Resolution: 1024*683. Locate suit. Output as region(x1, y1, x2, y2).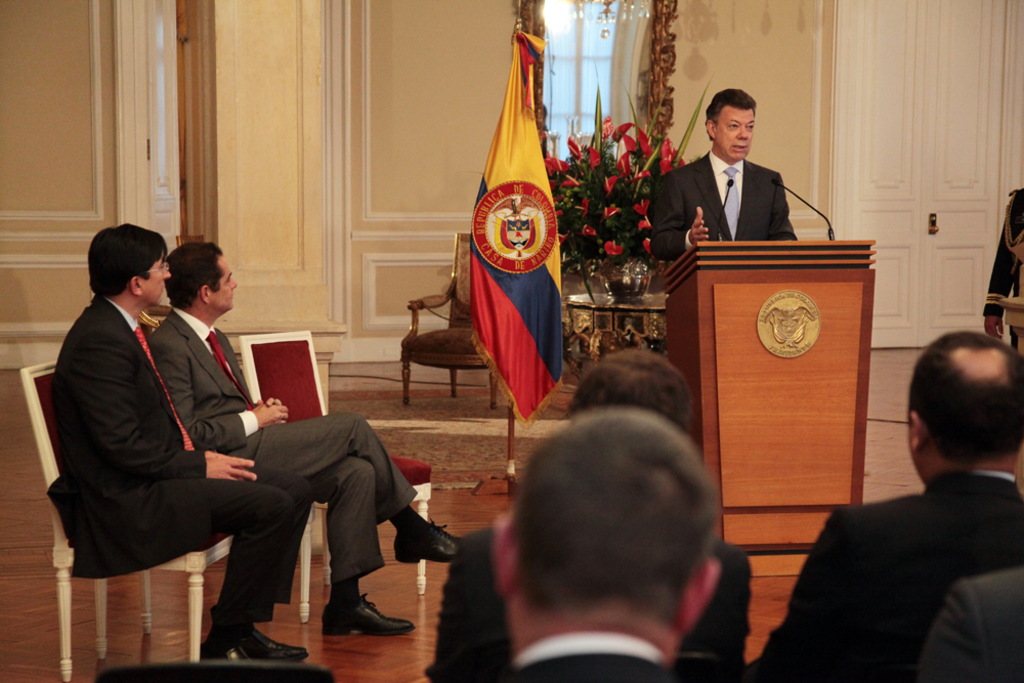
region(745, 469, 1023, 682).
